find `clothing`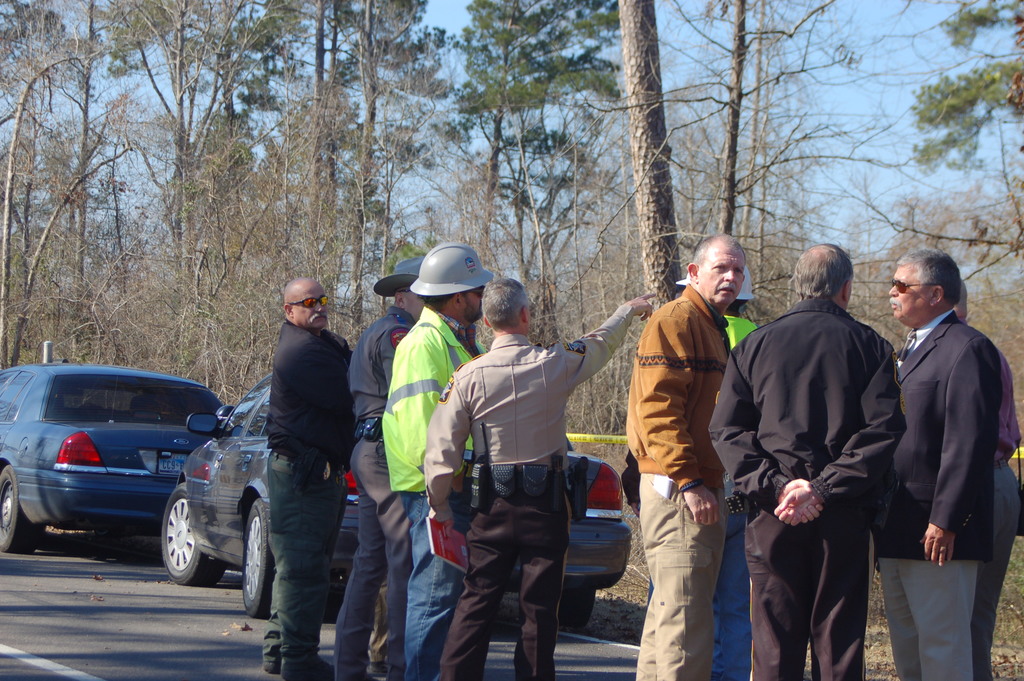
<region>971, 353, 1023, 680</region>
